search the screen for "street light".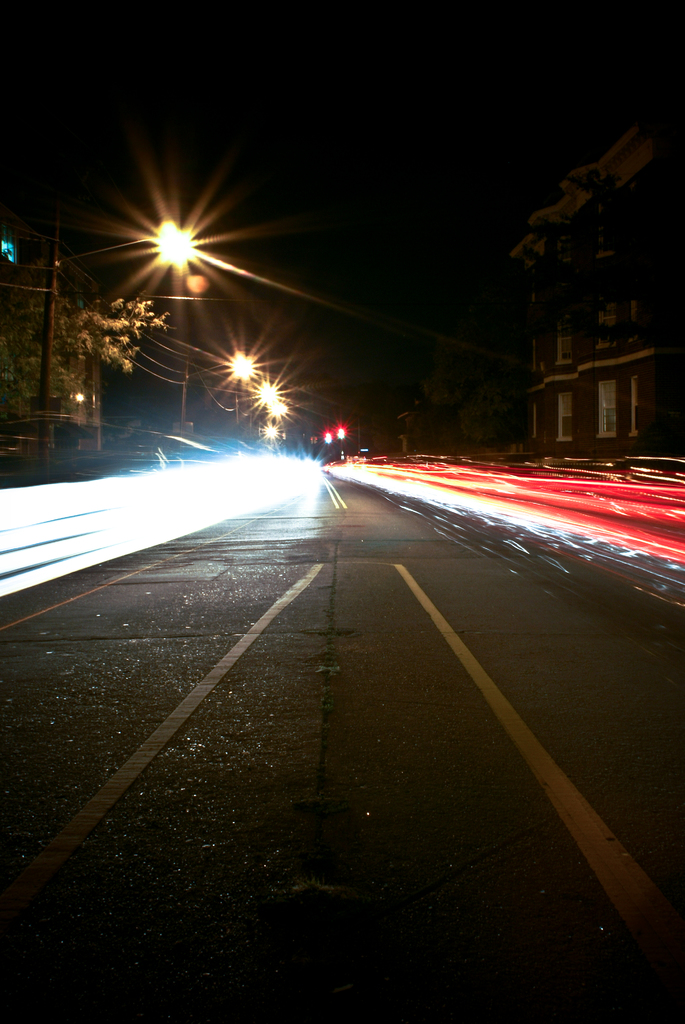
Found at detection(171, 347, 255, 454).
